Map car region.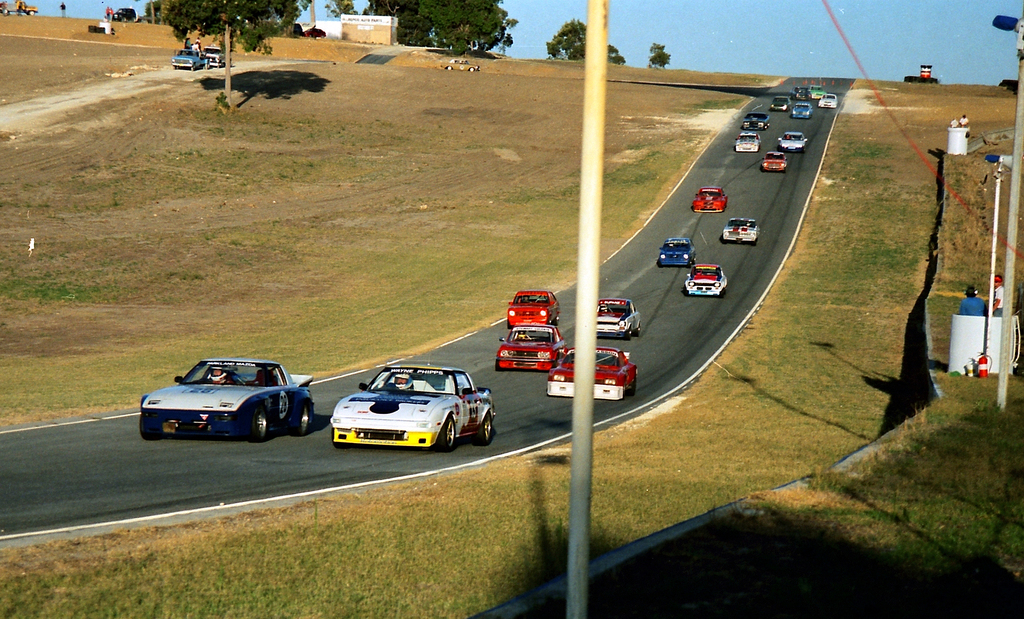
Mapped to {"x1": 509, "y1": 287, "x2": 564, "y2": 330}.
